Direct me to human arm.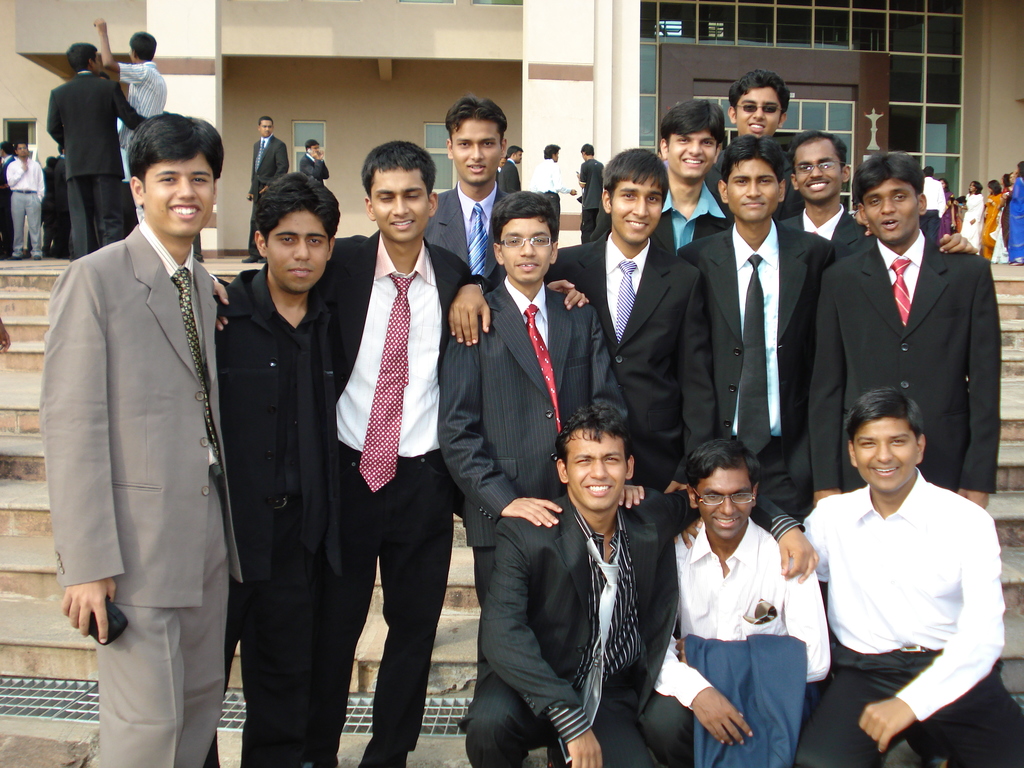
Direction: bbox(952, 259, 1005, 511).
